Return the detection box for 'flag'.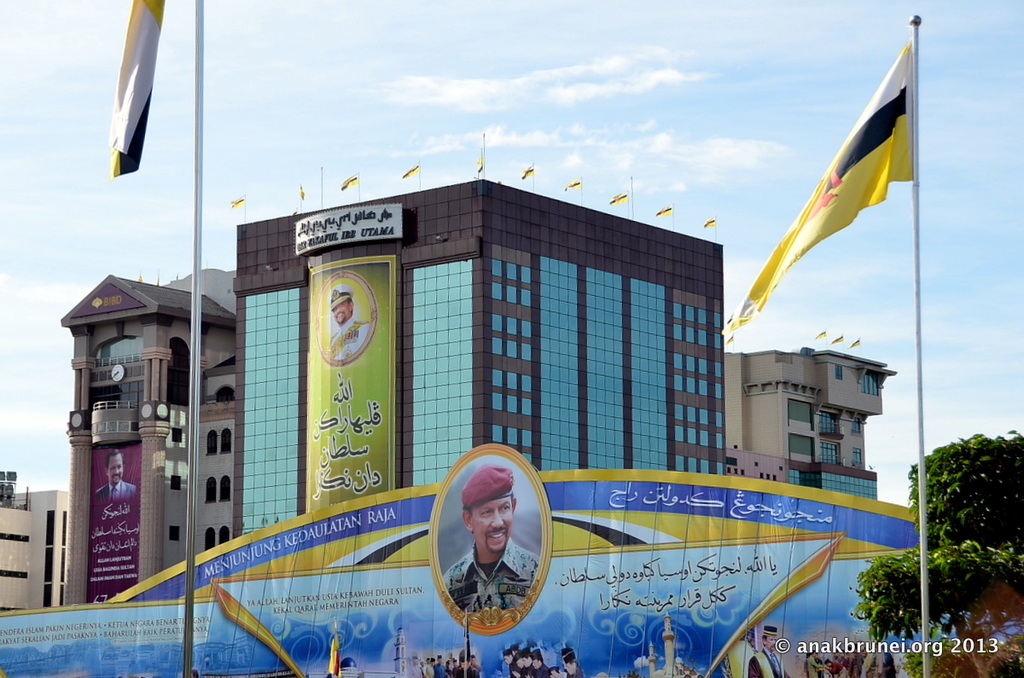
(x1=567, y1=177, x2=579, y2=192).
